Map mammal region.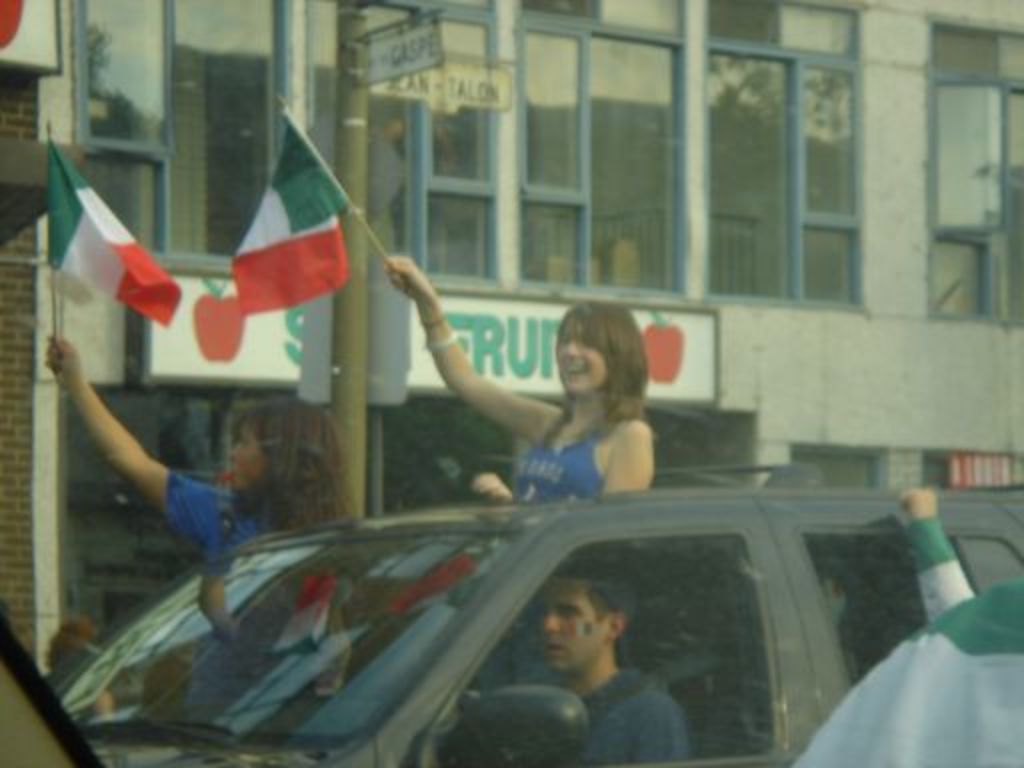
Mapped to l=382, t=250, r=656, b=694.
